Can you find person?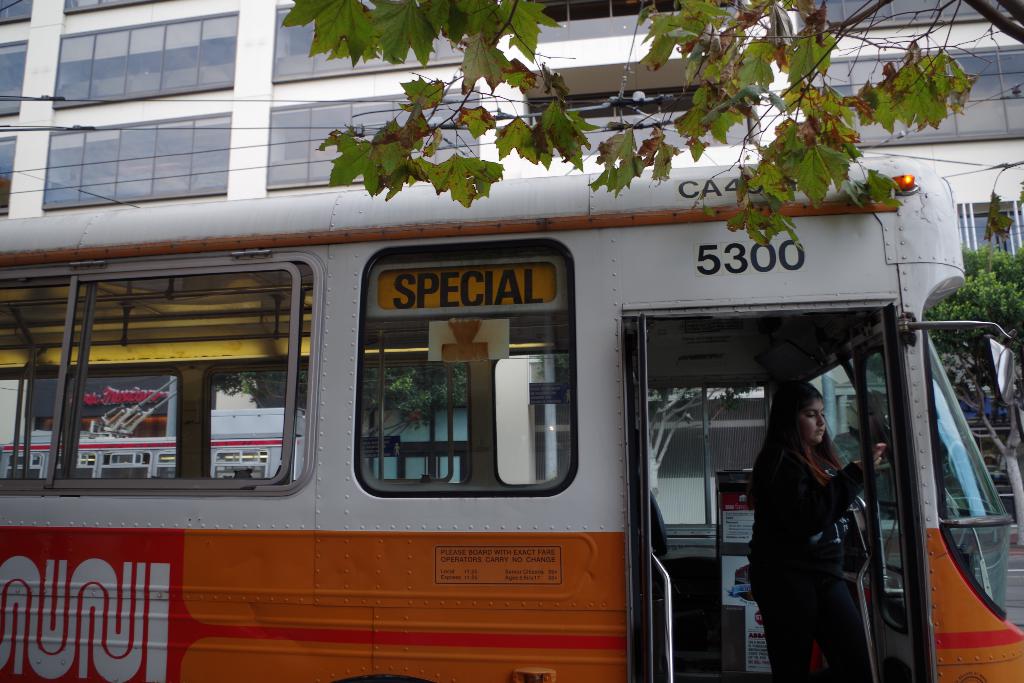
Yes, bounding box: pyautogui.locateOnScreen(748, 393, 883, 682).
